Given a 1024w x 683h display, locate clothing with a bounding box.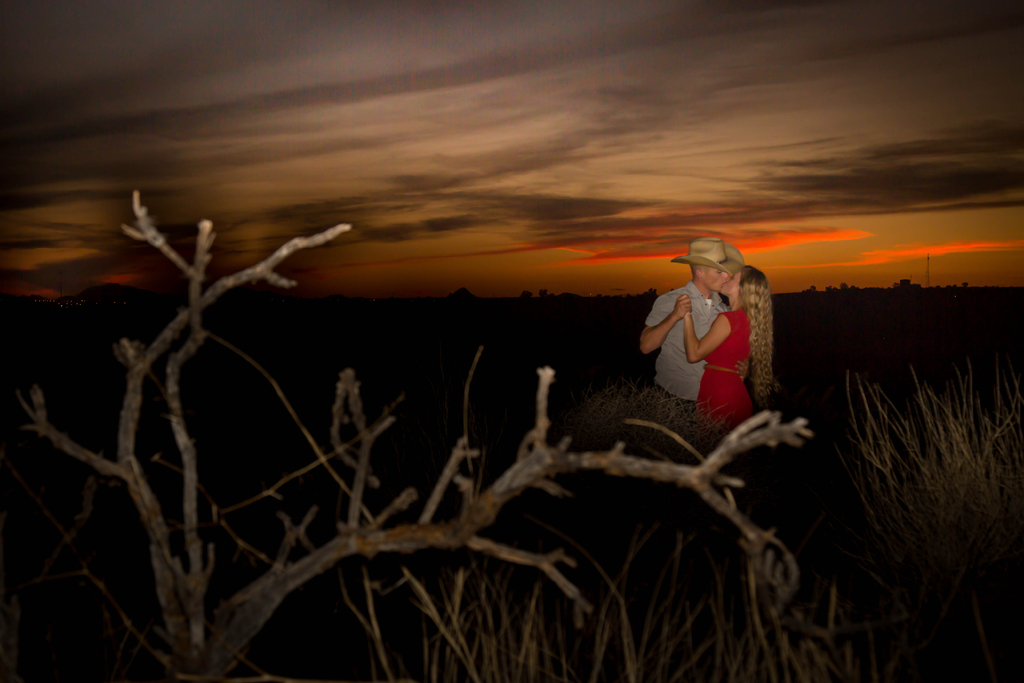
Located: [644, 281, 729, 415].
